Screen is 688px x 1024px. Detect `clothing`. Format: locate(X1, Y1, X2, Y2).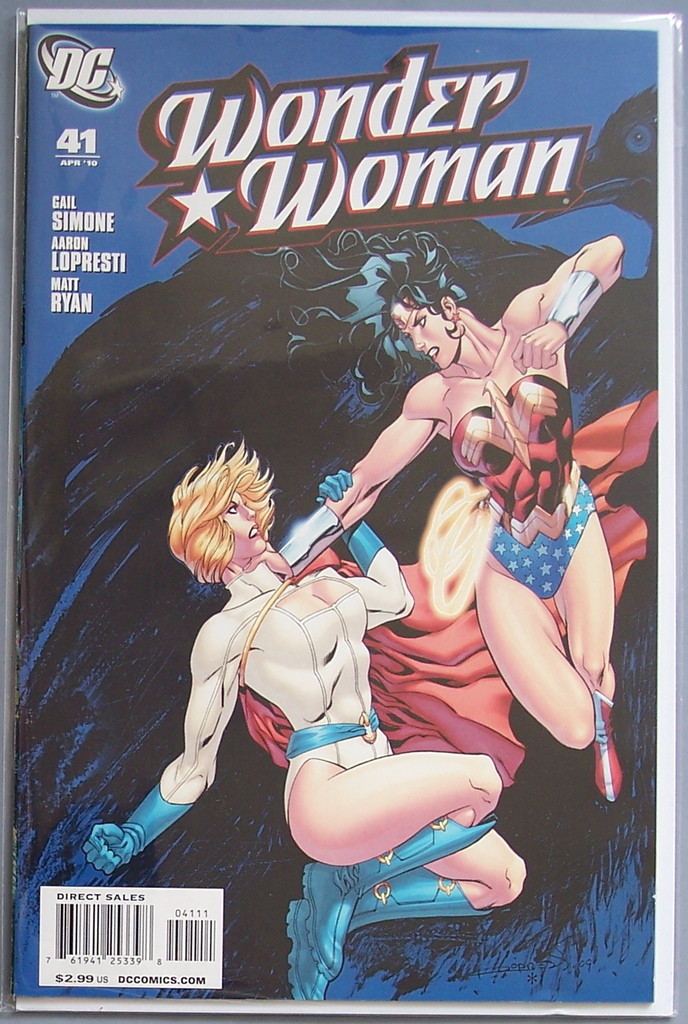
locate(454, 380, 596, 606).
